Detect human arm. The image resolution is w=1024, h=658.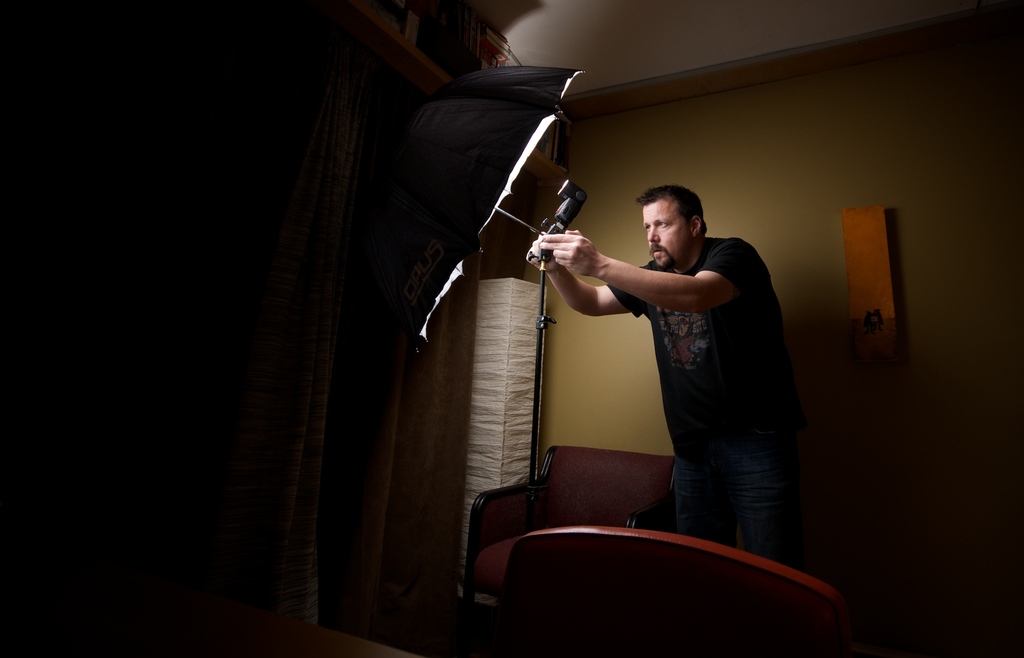
bbox(541, 226, 735, 313).
